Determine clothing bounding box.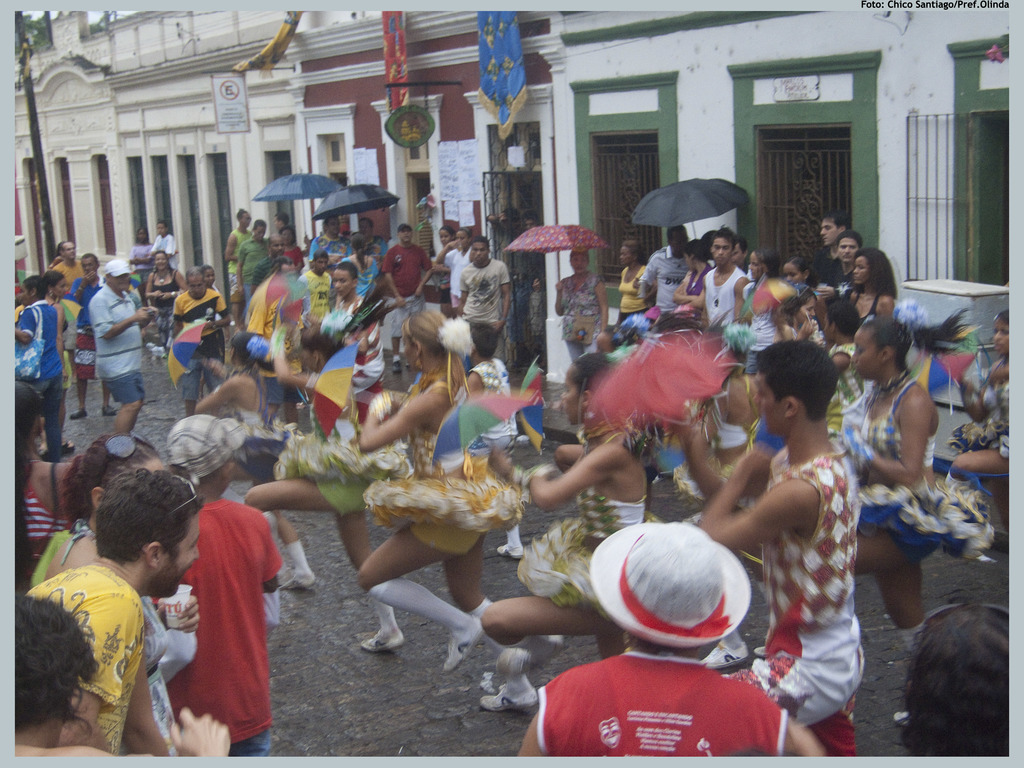
Determined: bbox=(137, 487, 268, 747).
